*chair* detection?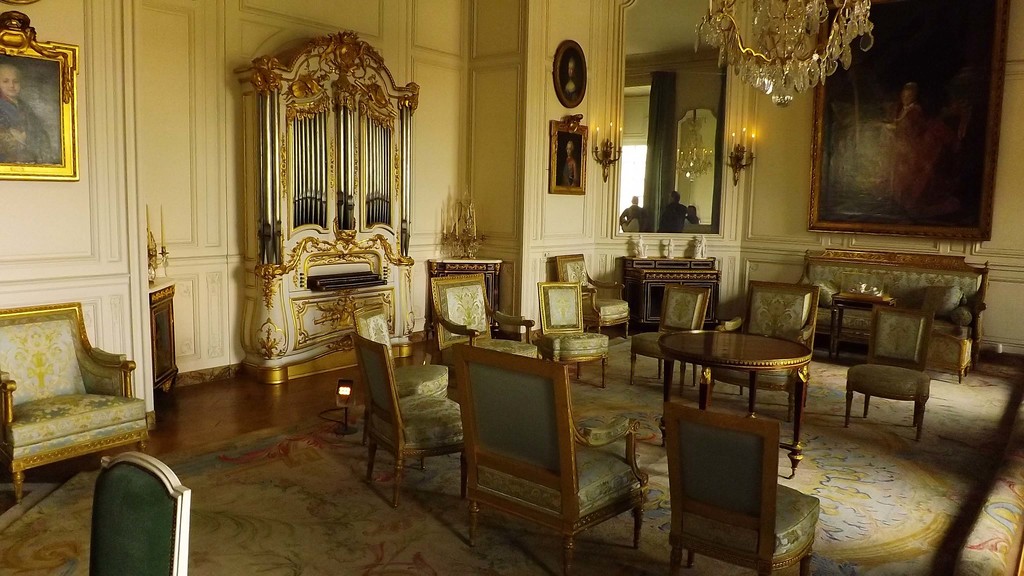
select_region(627, 282, 714, 397)
